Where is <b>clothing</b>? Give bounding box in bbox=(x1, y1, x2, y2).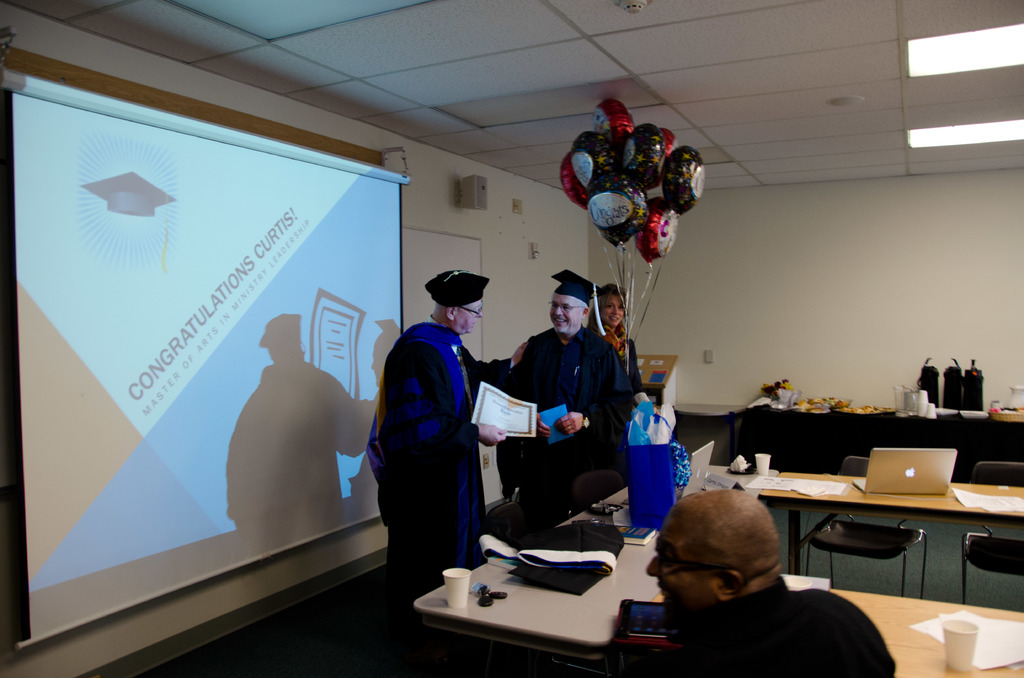
bbox=(589, 318, 648, 437).
